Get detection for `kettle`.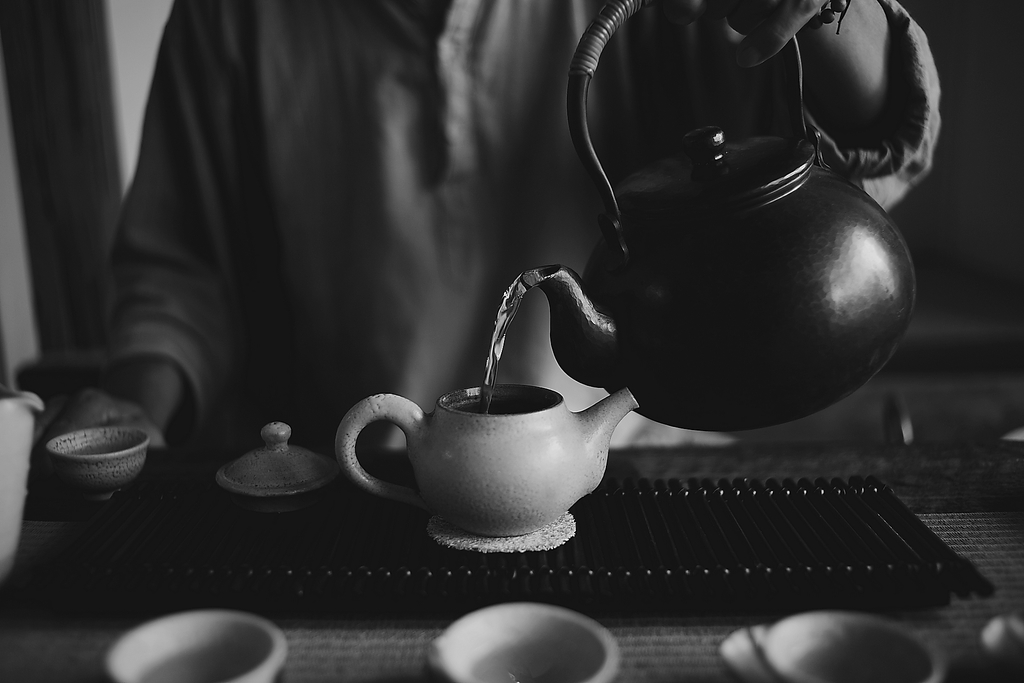
Detection: 327:378:636:541.
